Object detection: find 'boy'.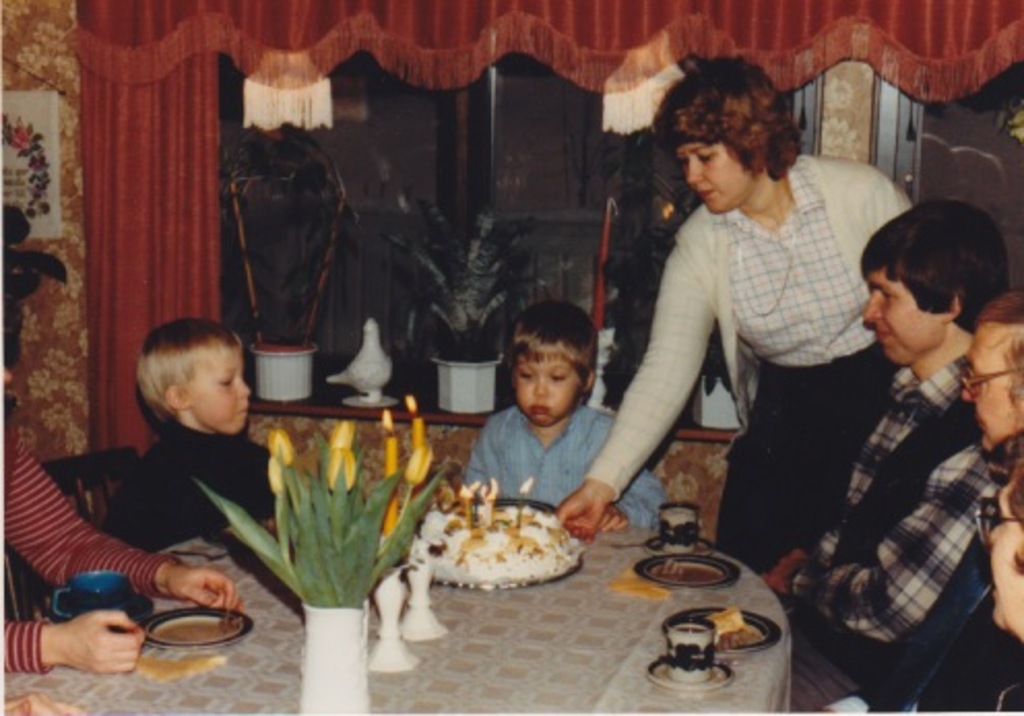
bbox(462, 297, 667, 534).
